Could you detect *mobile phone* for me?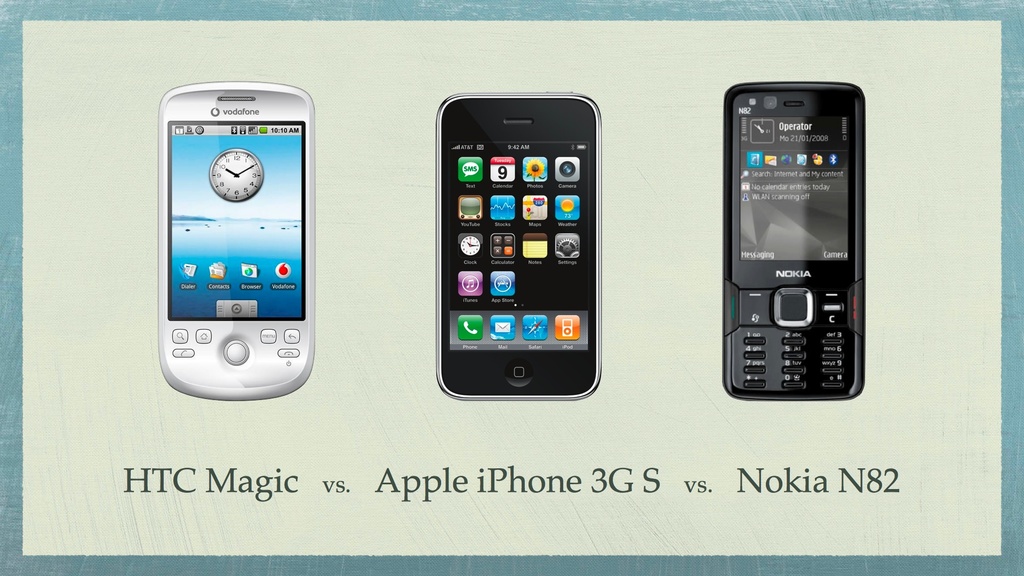
Detection result: {"left": 156, "top": 79, "right": 315, "bottom": 402}.
